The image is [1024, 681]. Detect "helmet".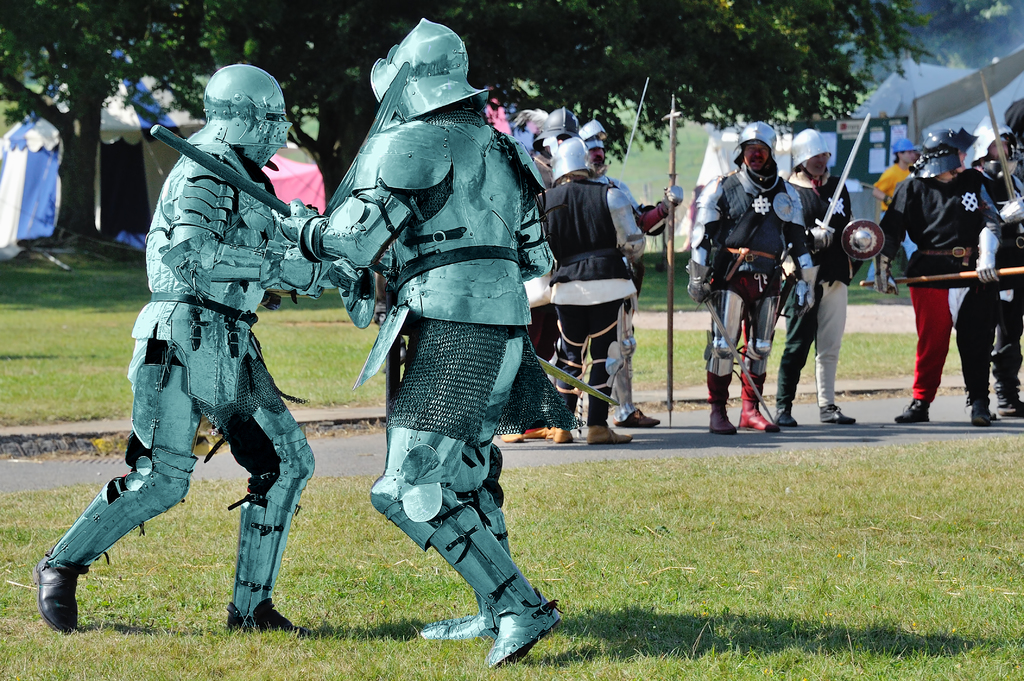
Detection: <region>185, 65, 283, 163</region>.
